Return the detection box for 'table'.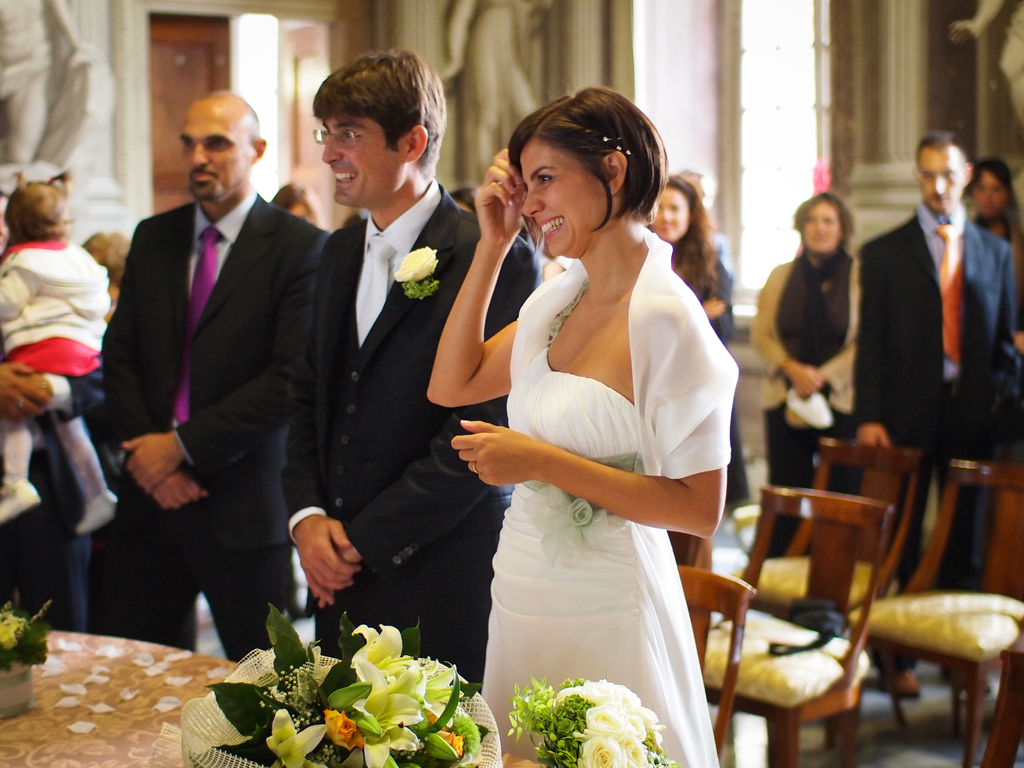
left=0, top=630, right=550, bottom=767.
